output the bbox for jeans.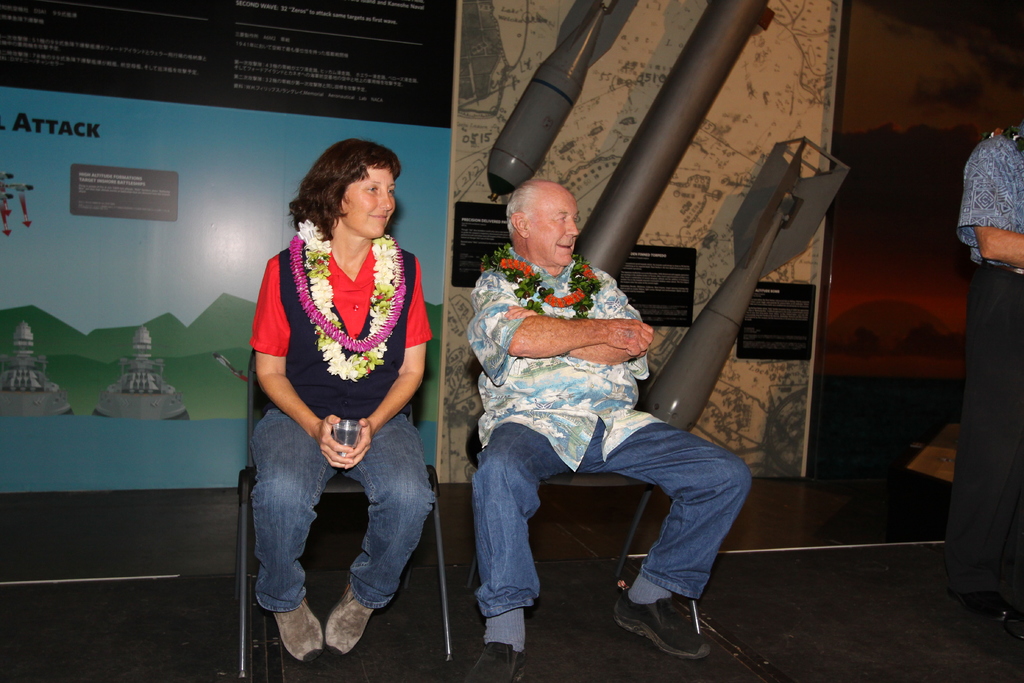
<bbox>920, 260, 1023, 600</bbox>.
